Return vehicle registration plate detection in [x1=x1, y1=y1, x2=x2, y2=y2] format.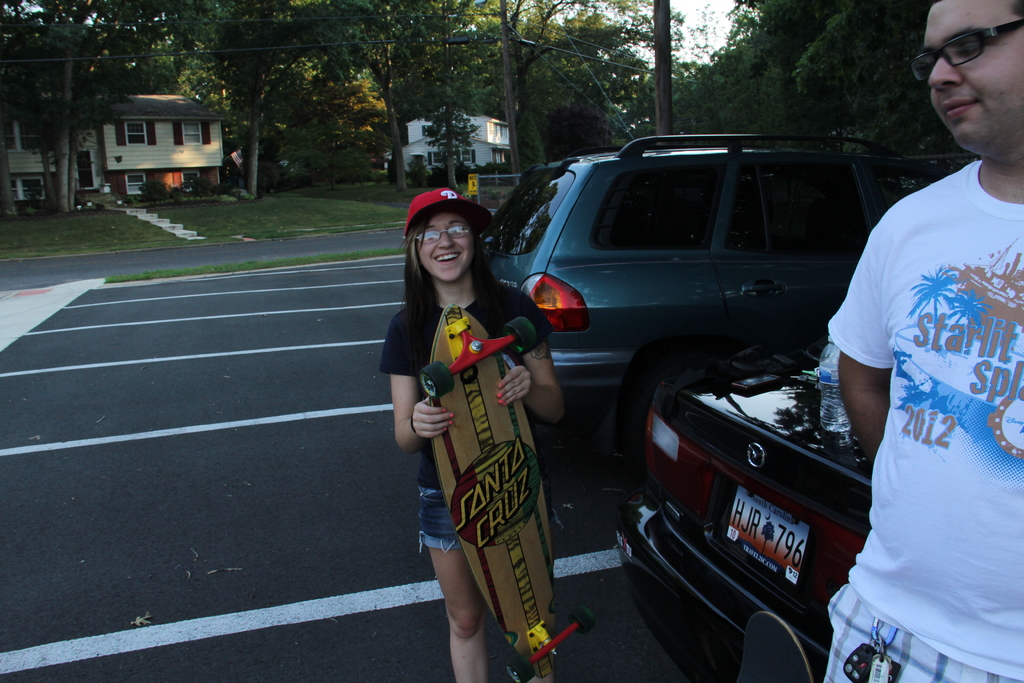
[x1=732, y1=516, x2=827, y2=586].
